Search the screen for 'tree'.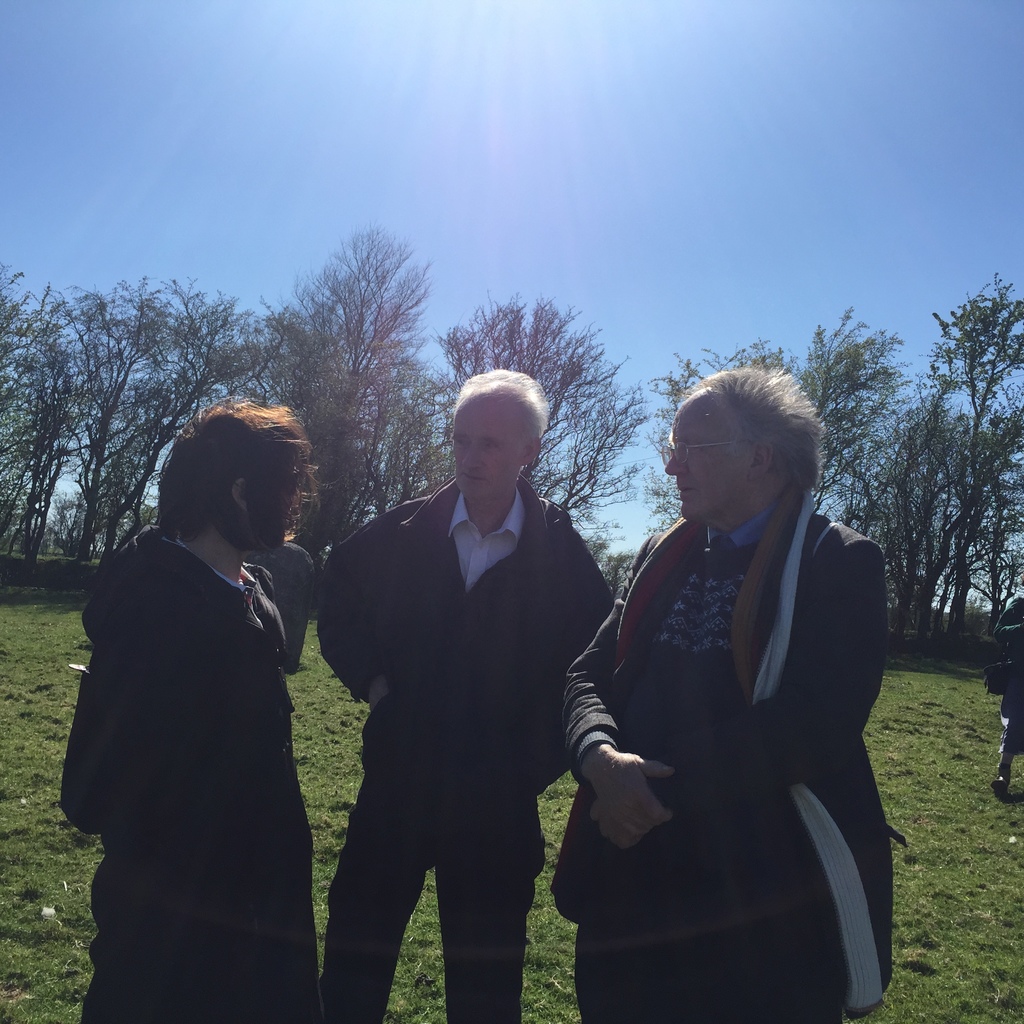
Found at {"left": 285, "top": 195, "right": 445, "bottom": 522}.
